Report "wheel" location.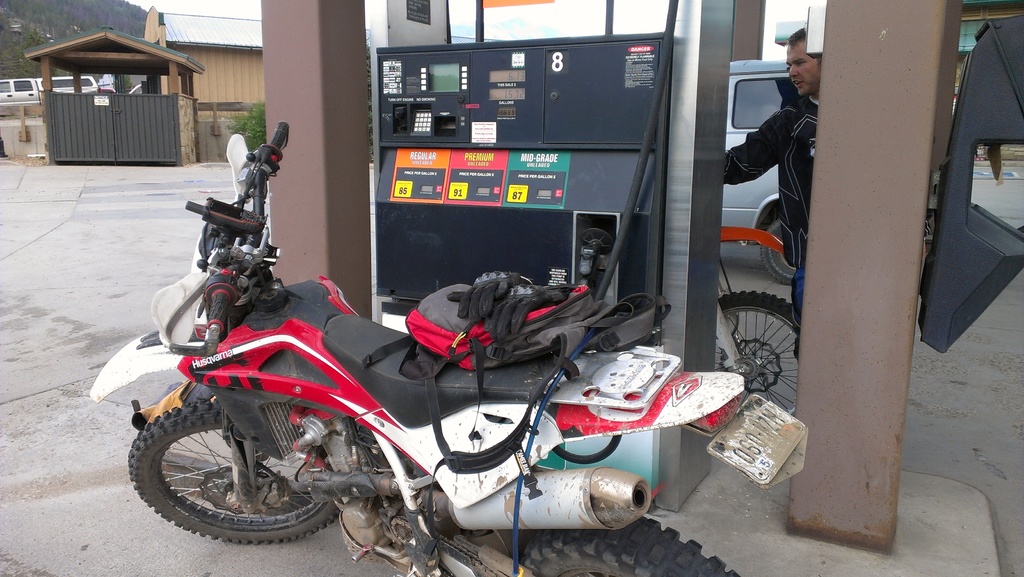
Report: locate(716, 287, 796, 417).
